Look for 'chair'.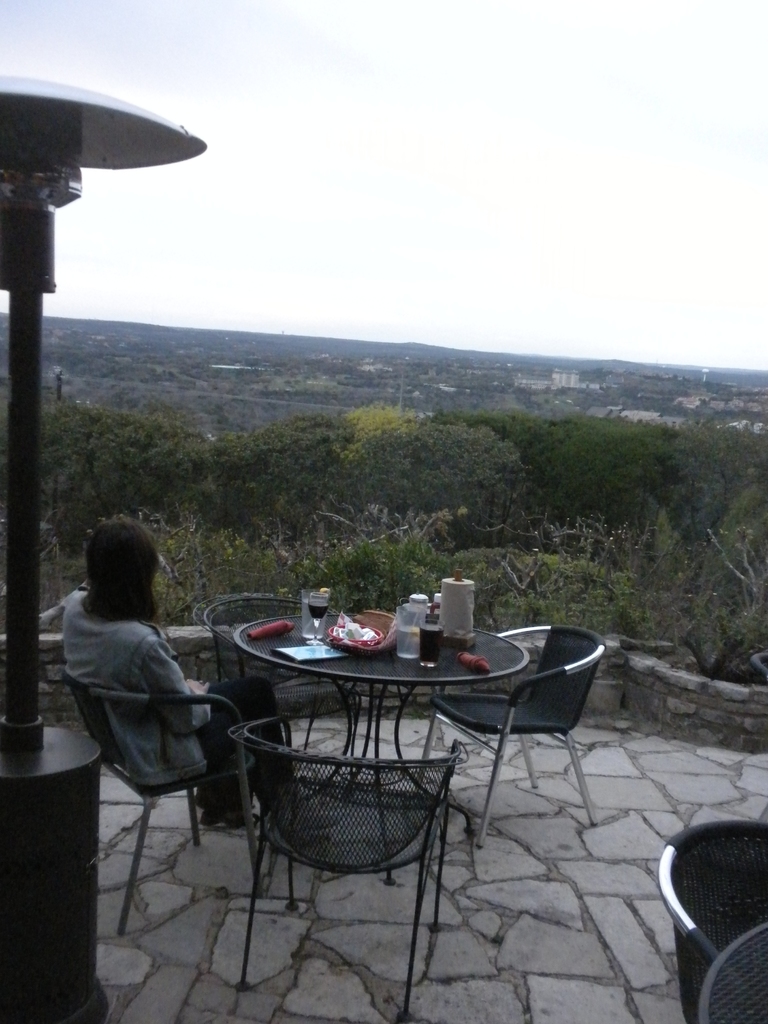
Found: 415/612/611/861.
